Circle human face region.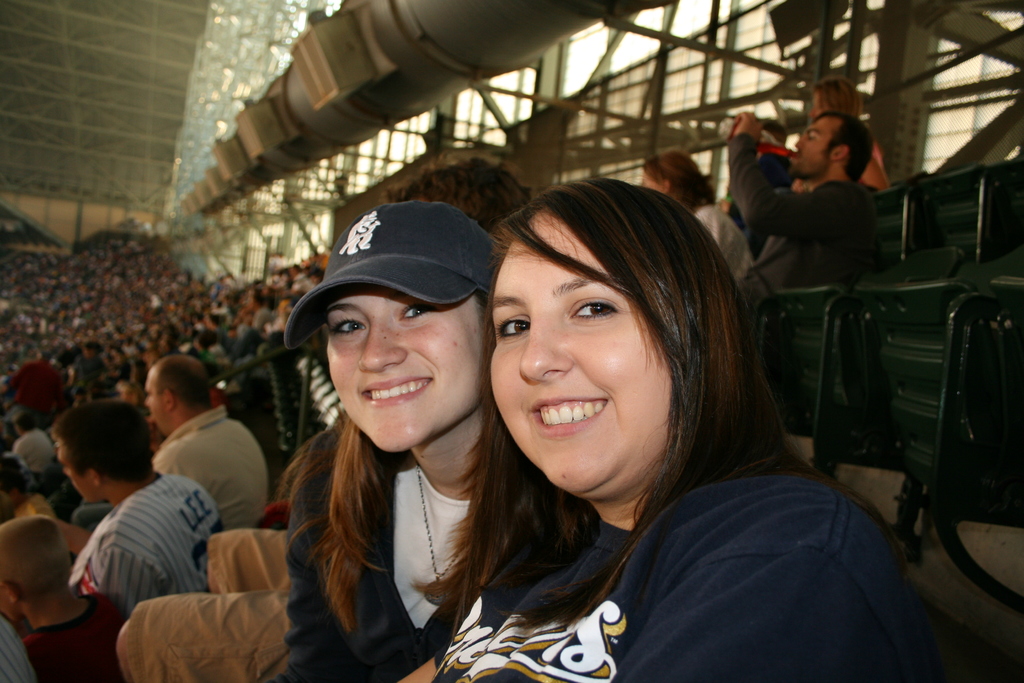
Region: [x1=327, y1=289, x2=484, y2=449].
